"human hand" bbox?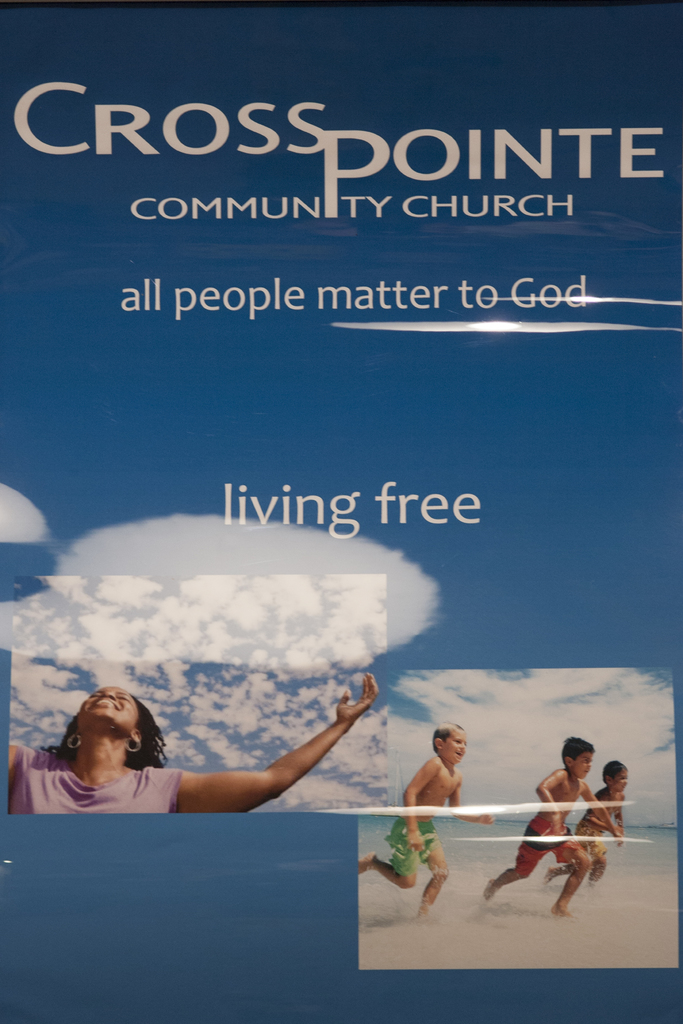
<bbox>337, 669, 377, 712</bbox>
